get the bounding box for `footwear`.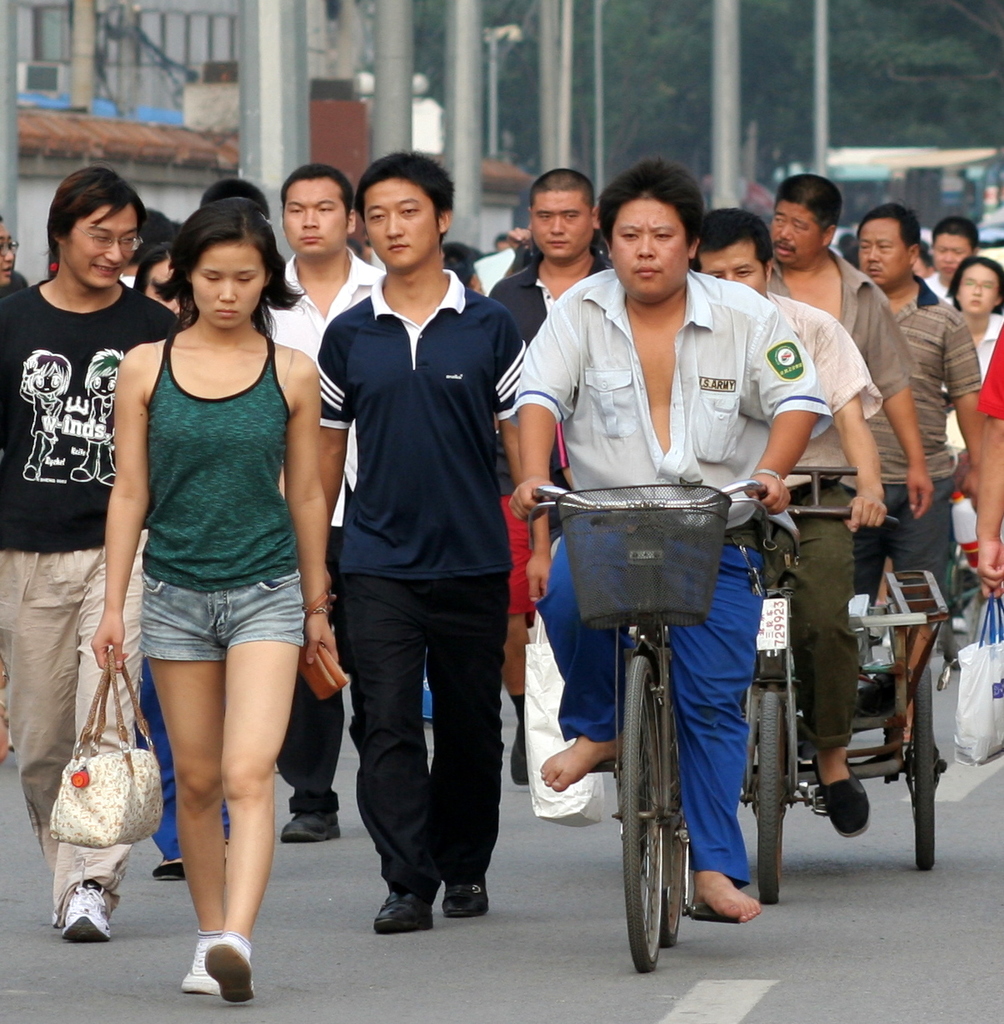
left=62, top=886, right=116, bottom=952.
